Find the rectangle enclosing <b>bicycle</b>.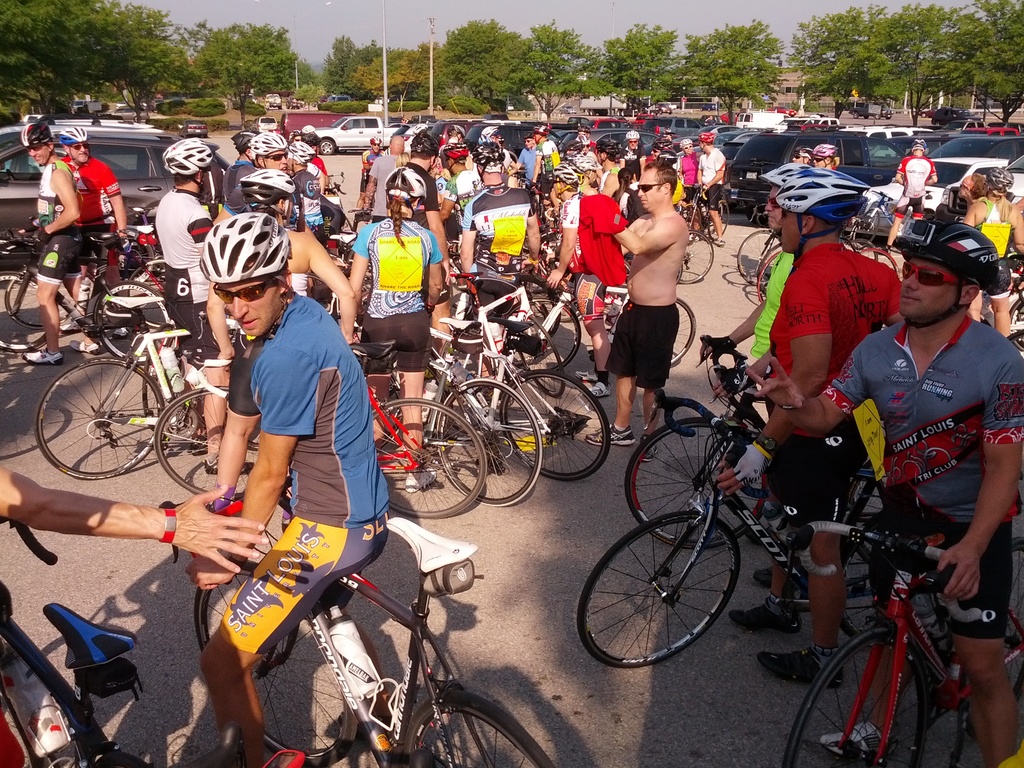
(x1=559, y1=337, x2=1023, y2=666).
